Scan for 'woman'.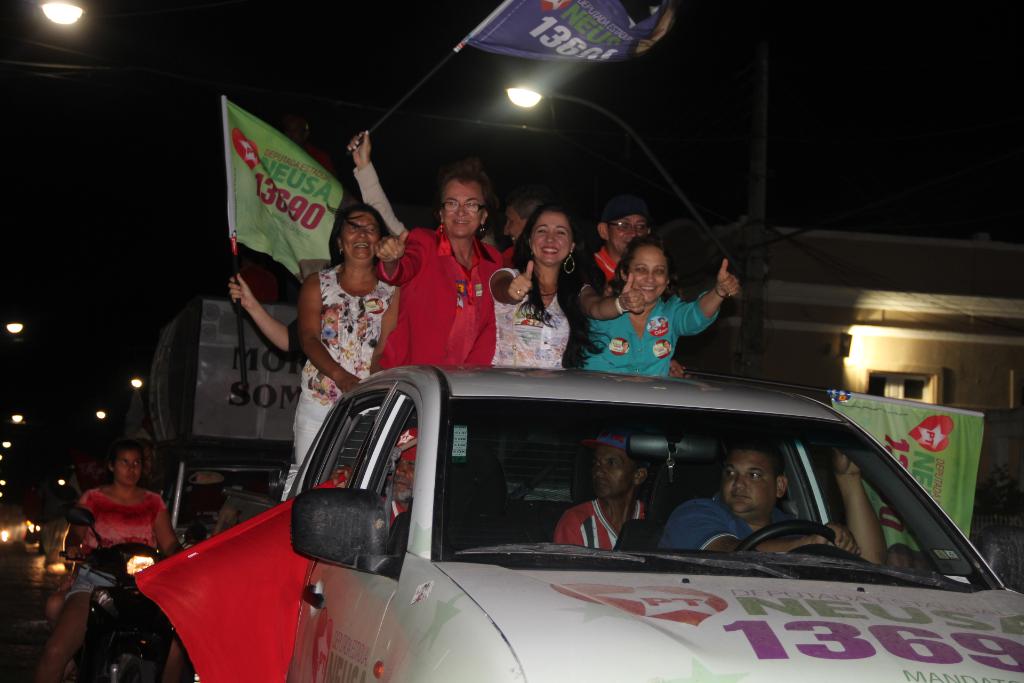
Scan result: l=27, t=436, r=192, b=682.
